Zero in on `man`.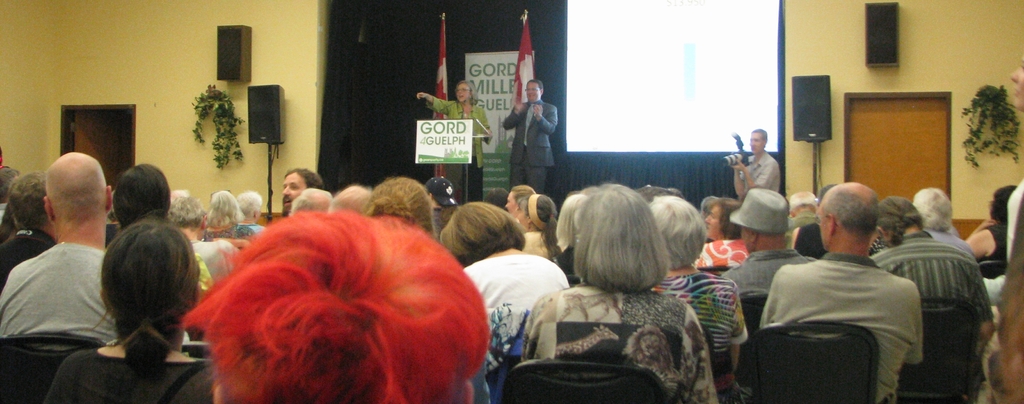
Zeroed in: l=743, t=182, r=943, b=396.
